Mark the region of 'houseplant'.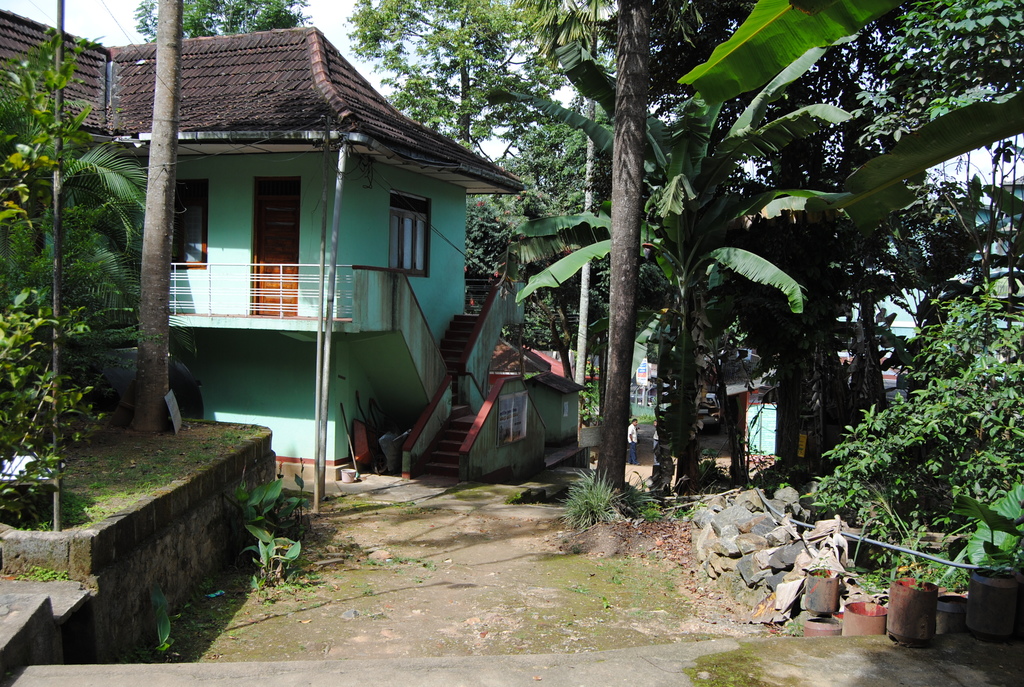
Region: {"left": 890, "top": 562, "right": 939, "bottom": 647}.
